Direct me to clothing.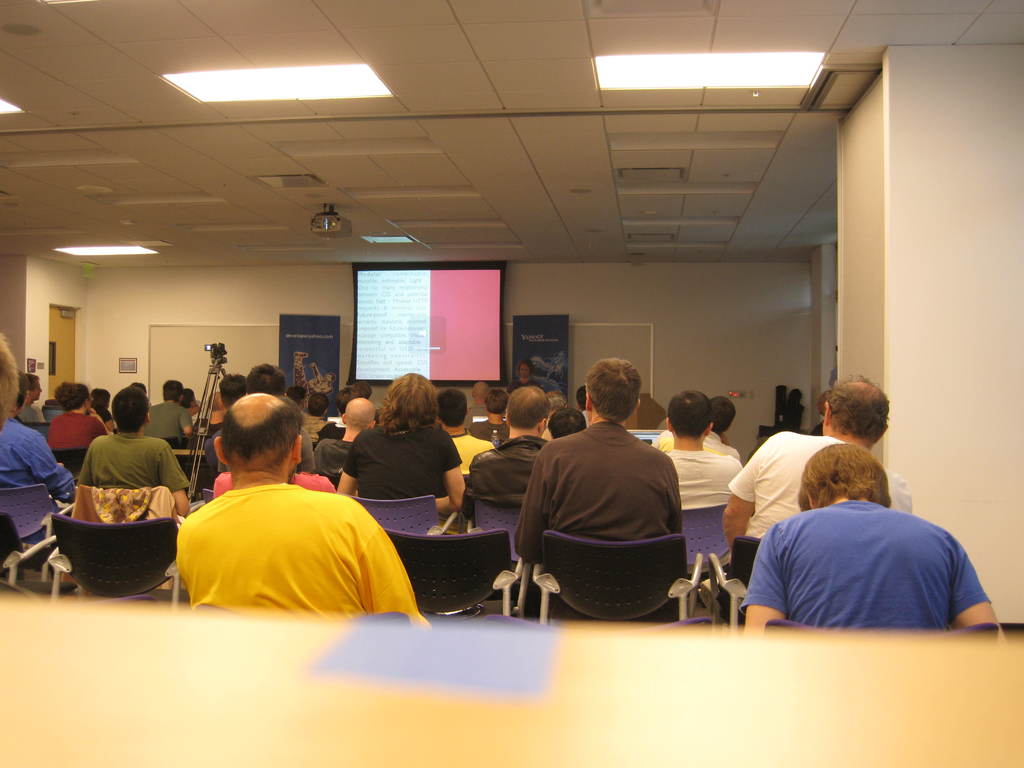
Direction: <region>723, 429, 911, 543</region>.
